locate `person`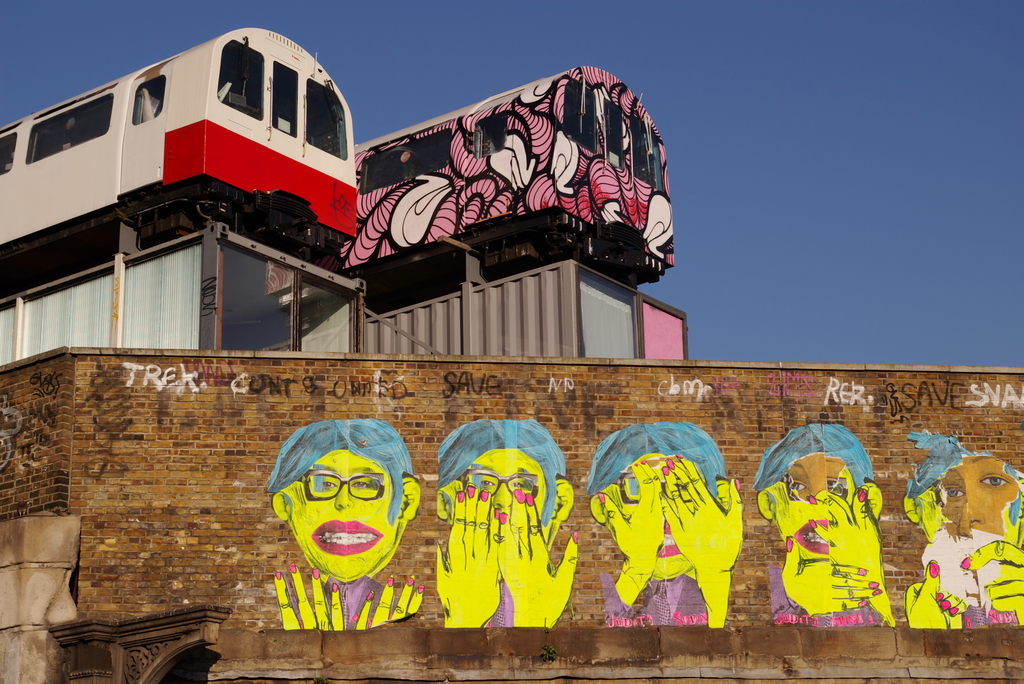
x1=587 y1=421 x2=747 y2=630
